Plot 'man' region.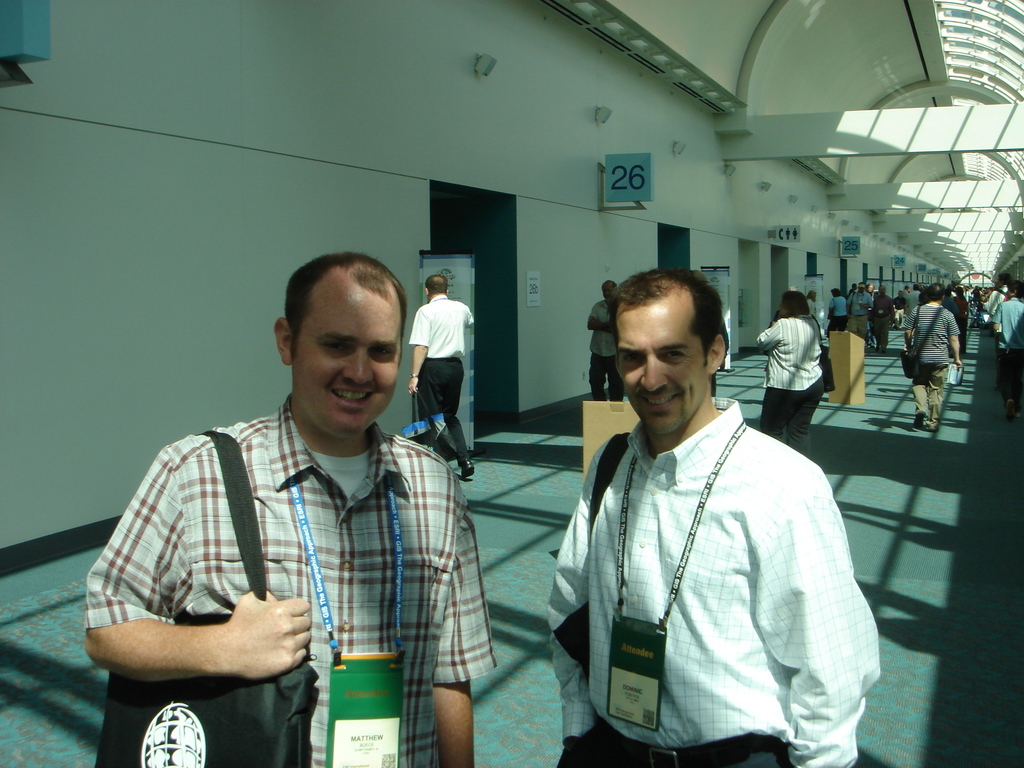
Plotted at detection(870, 284, 895, 353).
